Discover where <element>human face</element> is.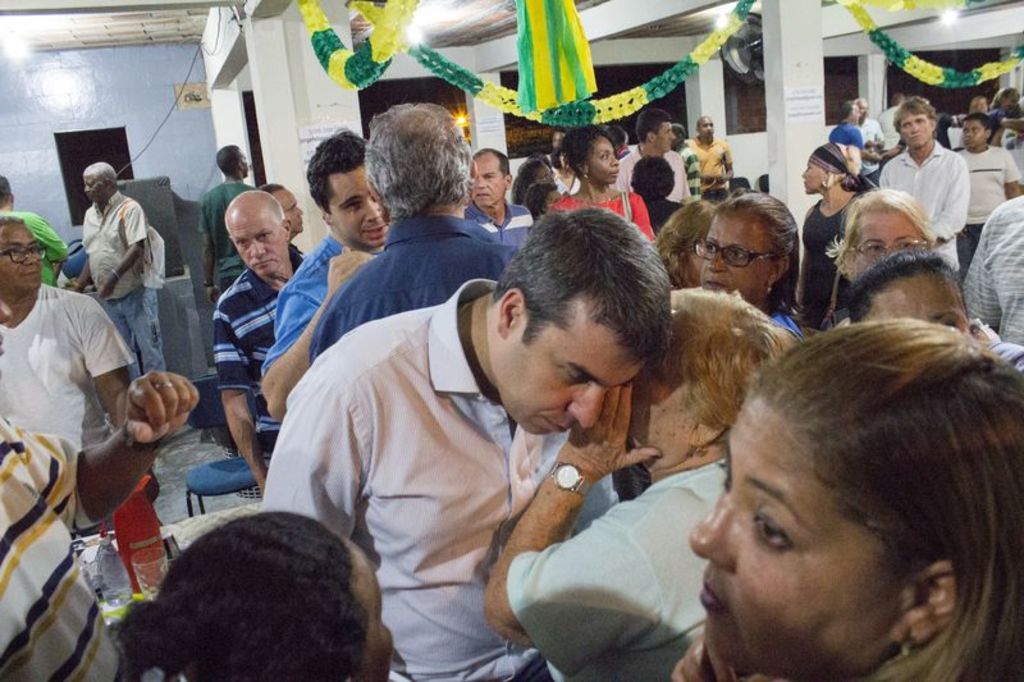
Discovered at <region>224, 207, 291, 280</region>.
